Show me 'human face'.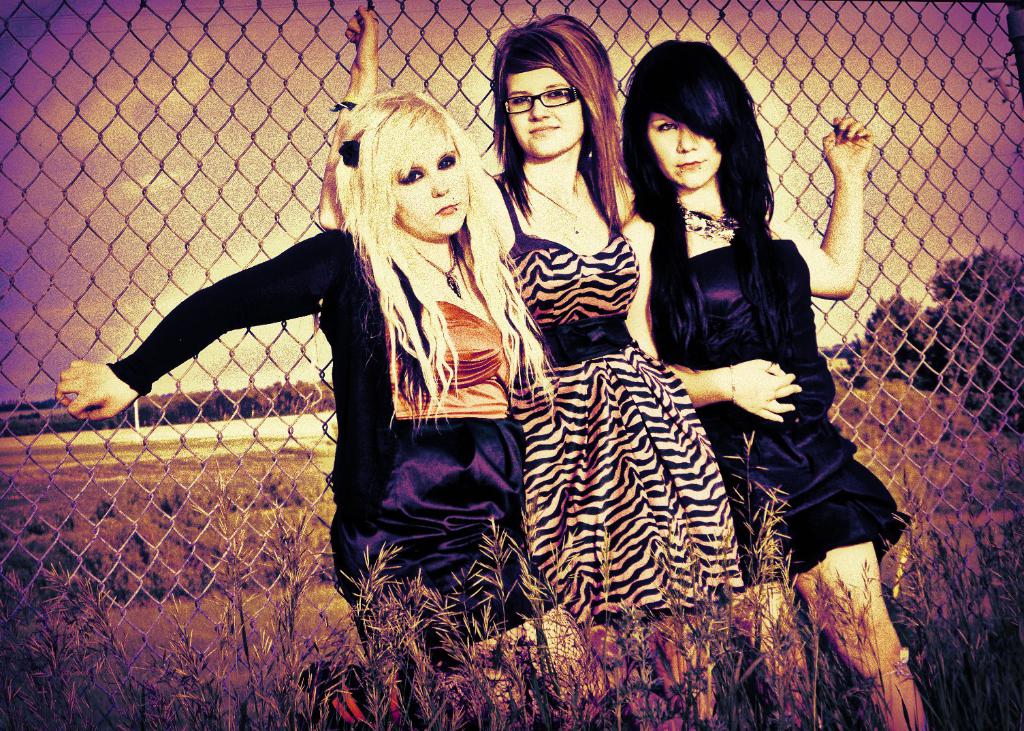
'human face' is here: left=511, top=70, right=588, bottom=161.
